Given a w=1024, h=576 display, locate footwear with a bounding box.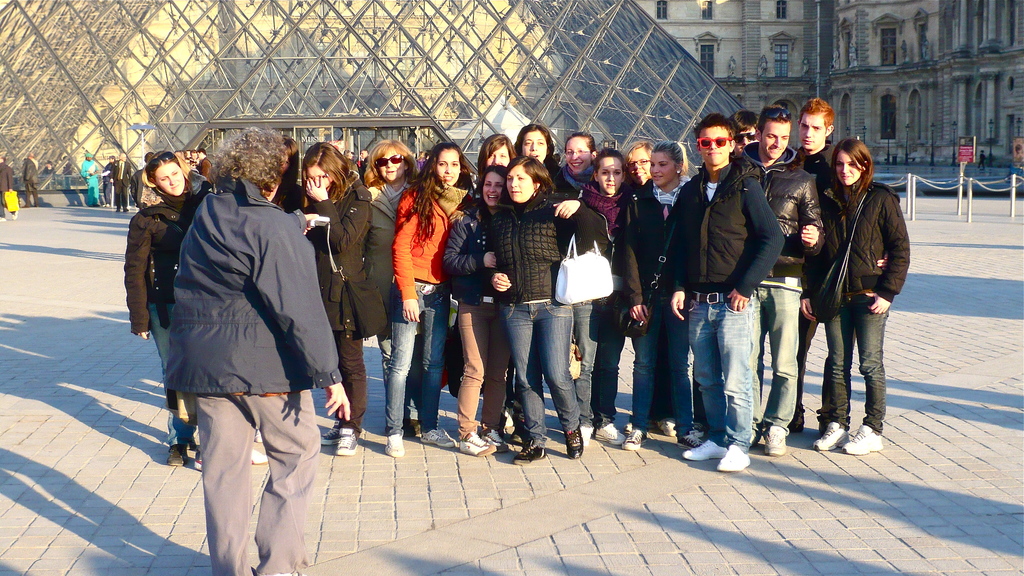
Located: select_region(459, 433, 497, 460).
